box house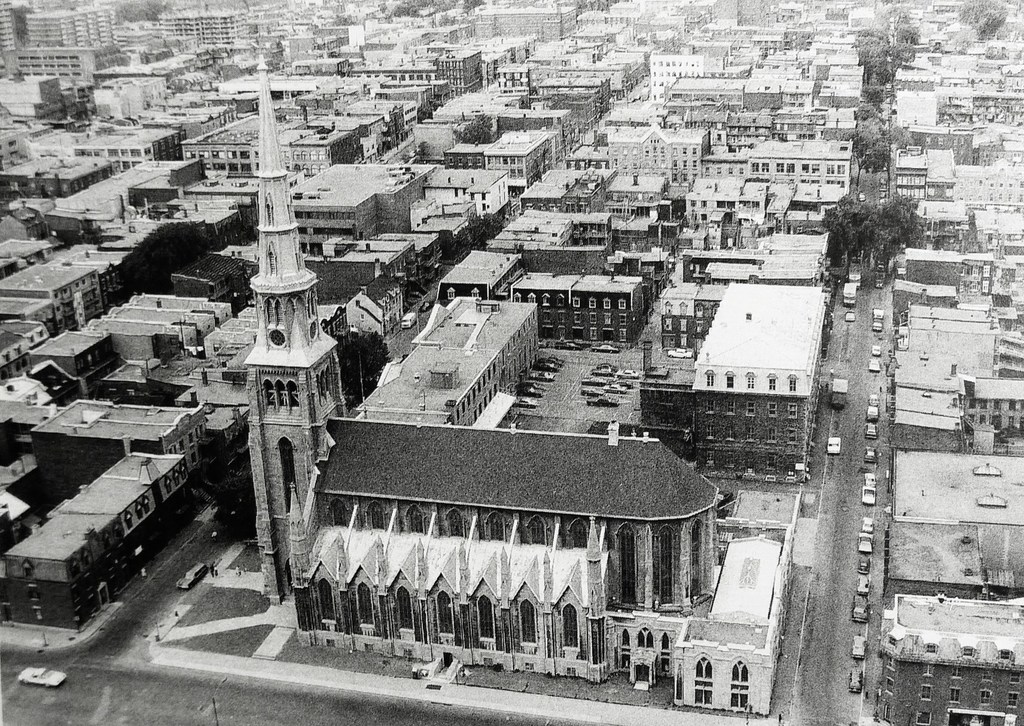
bbox=[609, 169, 673, 234]
